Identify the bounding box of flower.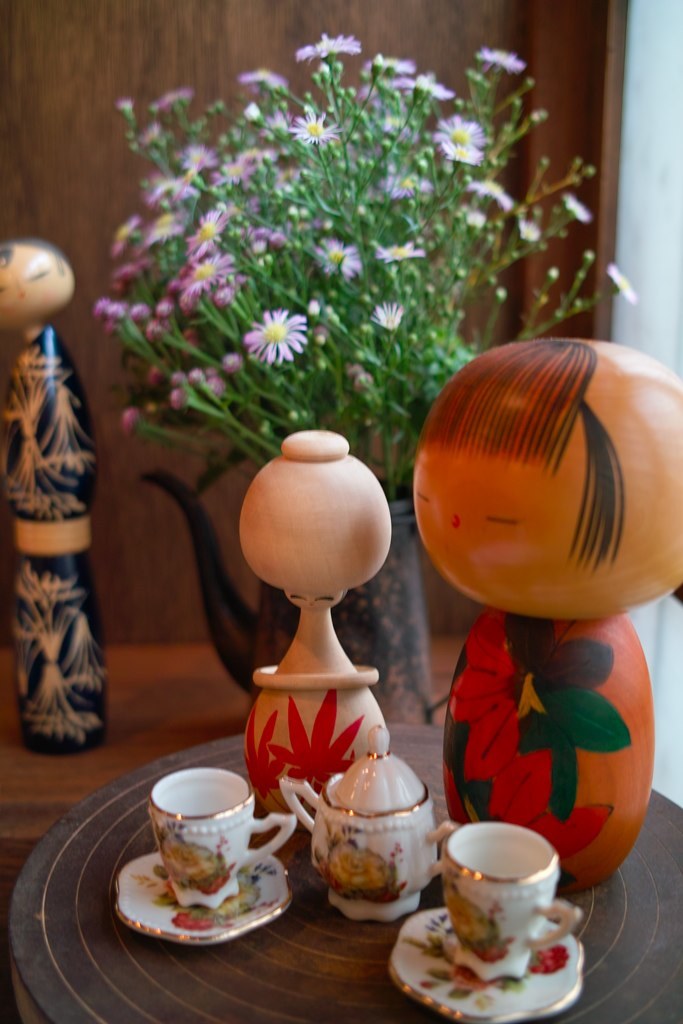
x1=319, y1=235, x2=360, y2=278.
